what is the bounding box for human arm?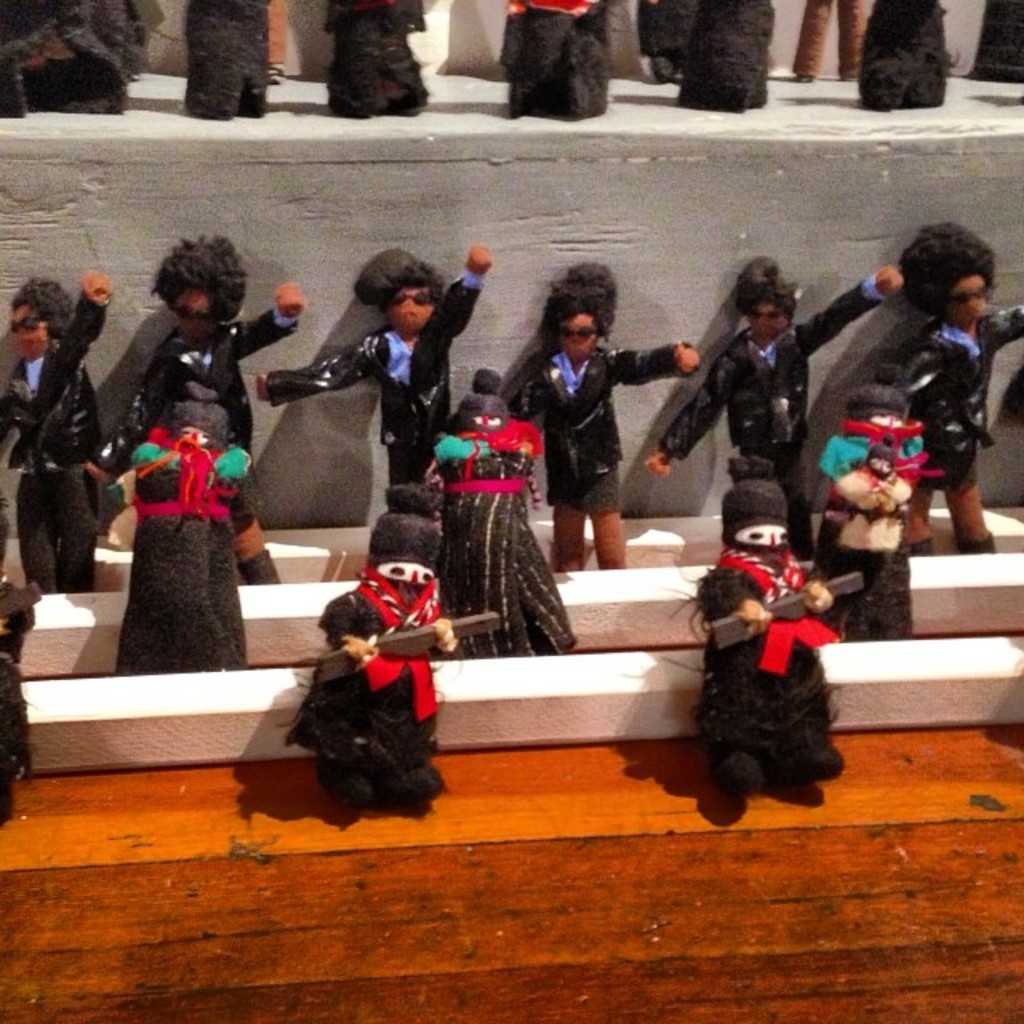
[left=608, top=338, right=702, bottom=394].
